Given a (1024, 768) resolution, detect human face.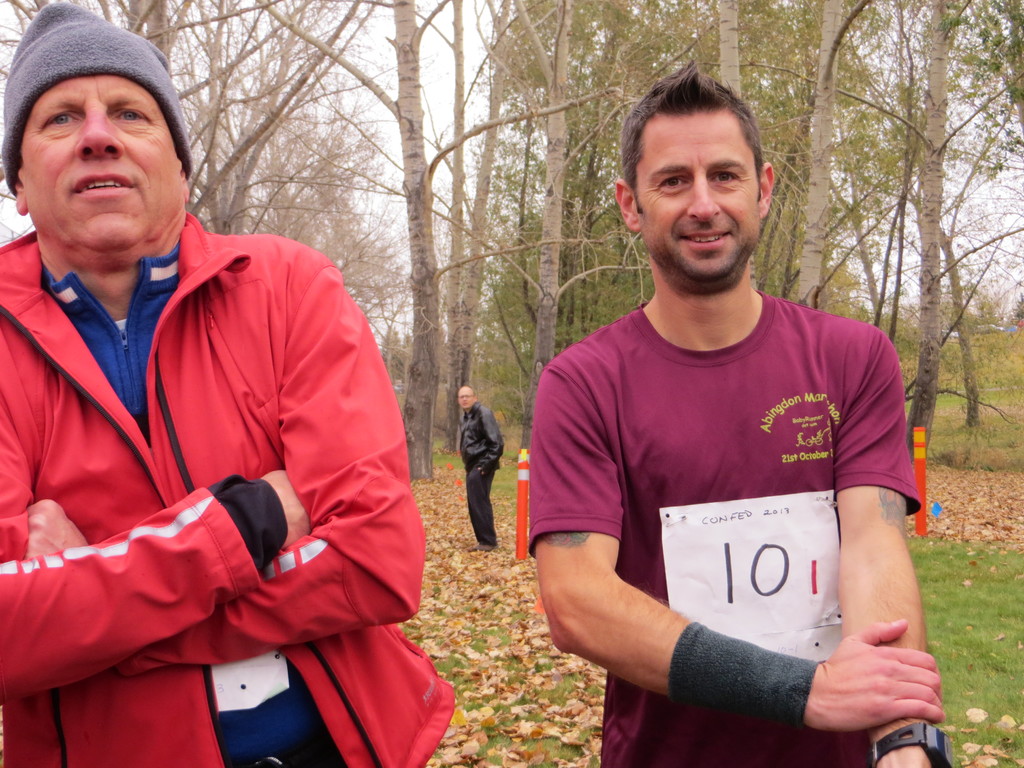
pyautogui.locateOnScreen(27, 74, 179, 246).
